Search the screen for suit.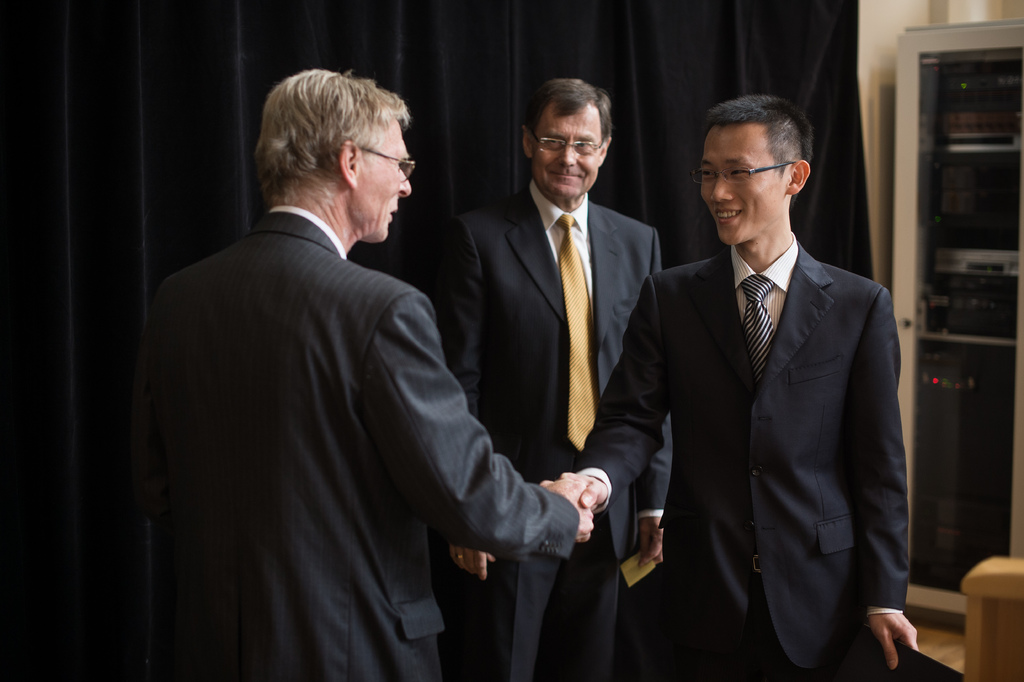
Found at BBox(120, 195, 579, 681).
